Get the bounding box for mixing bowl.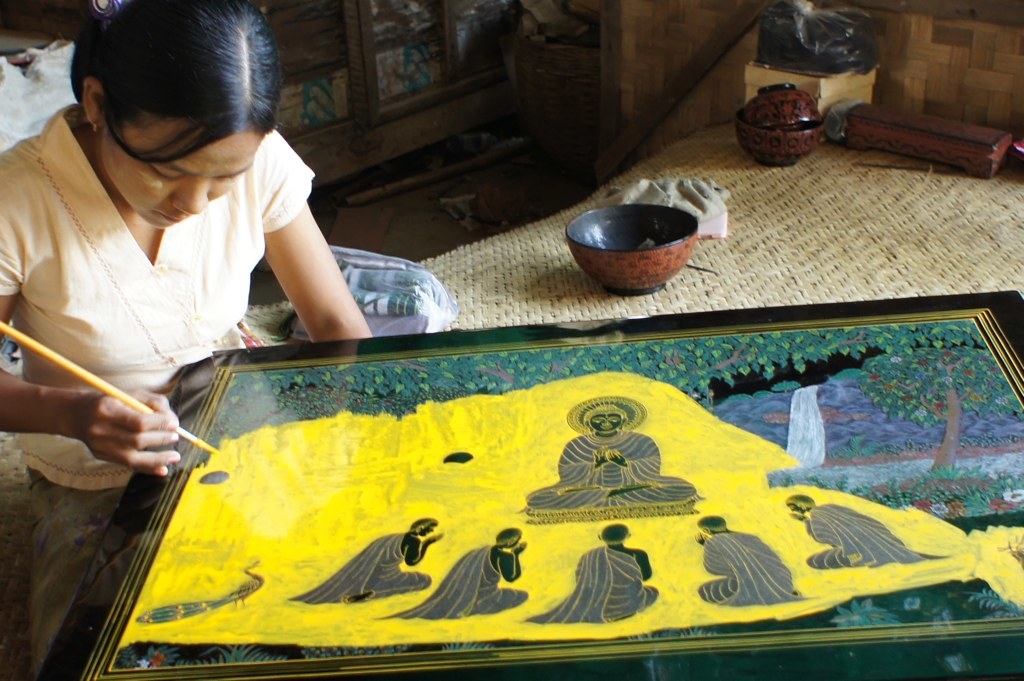
(x1=746, y1=79, x2=823, y2=130).
